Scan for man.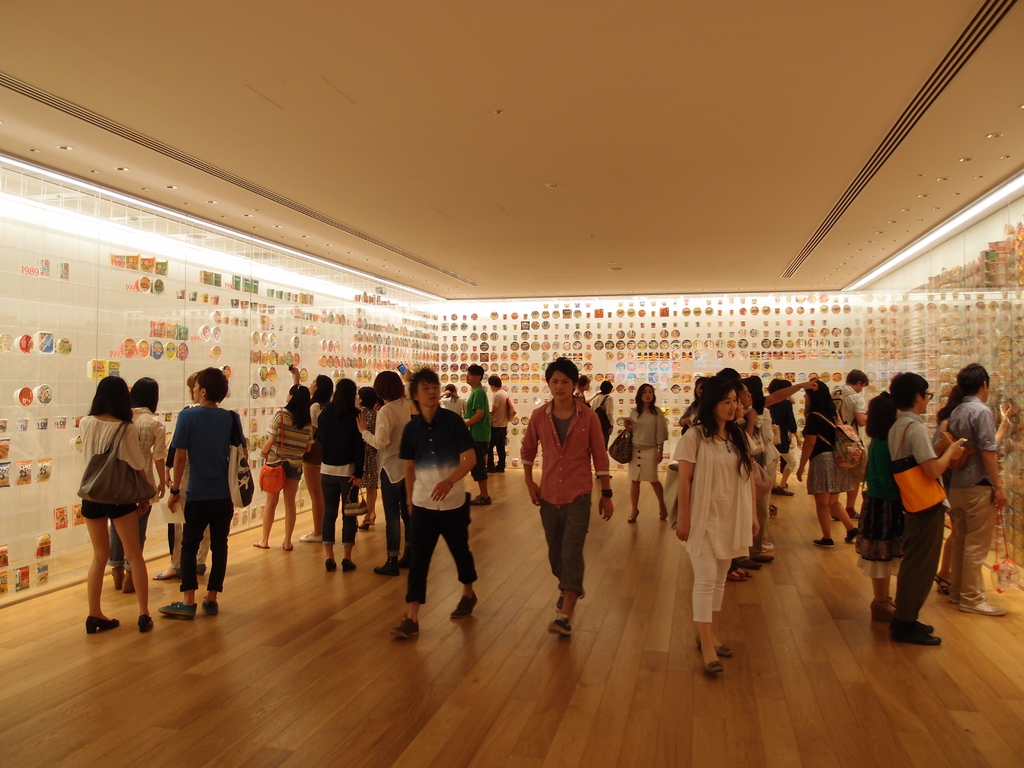
Scan result: Rect(735, 380, 772, 573).
